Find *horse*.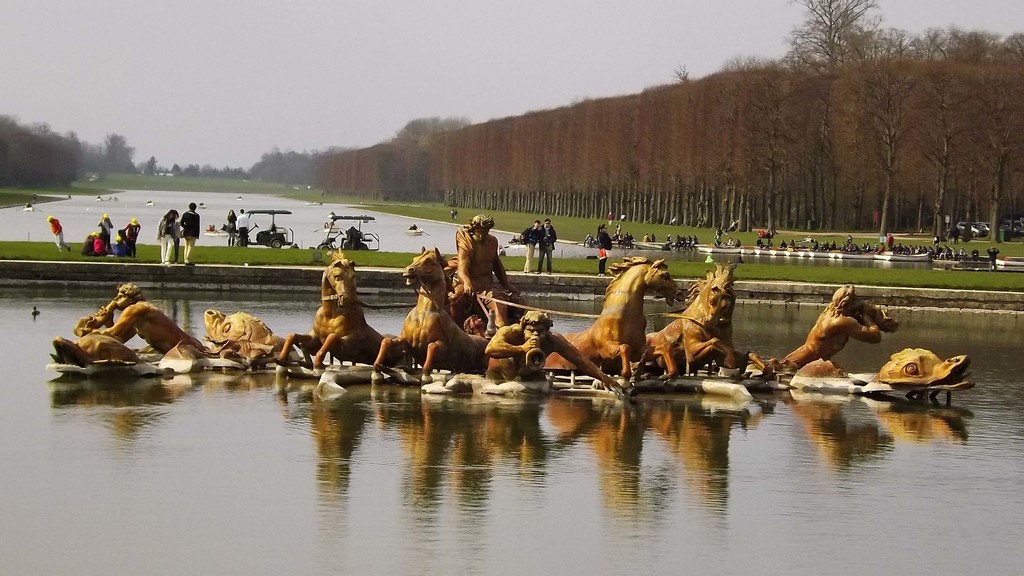
641 259 776 382.
